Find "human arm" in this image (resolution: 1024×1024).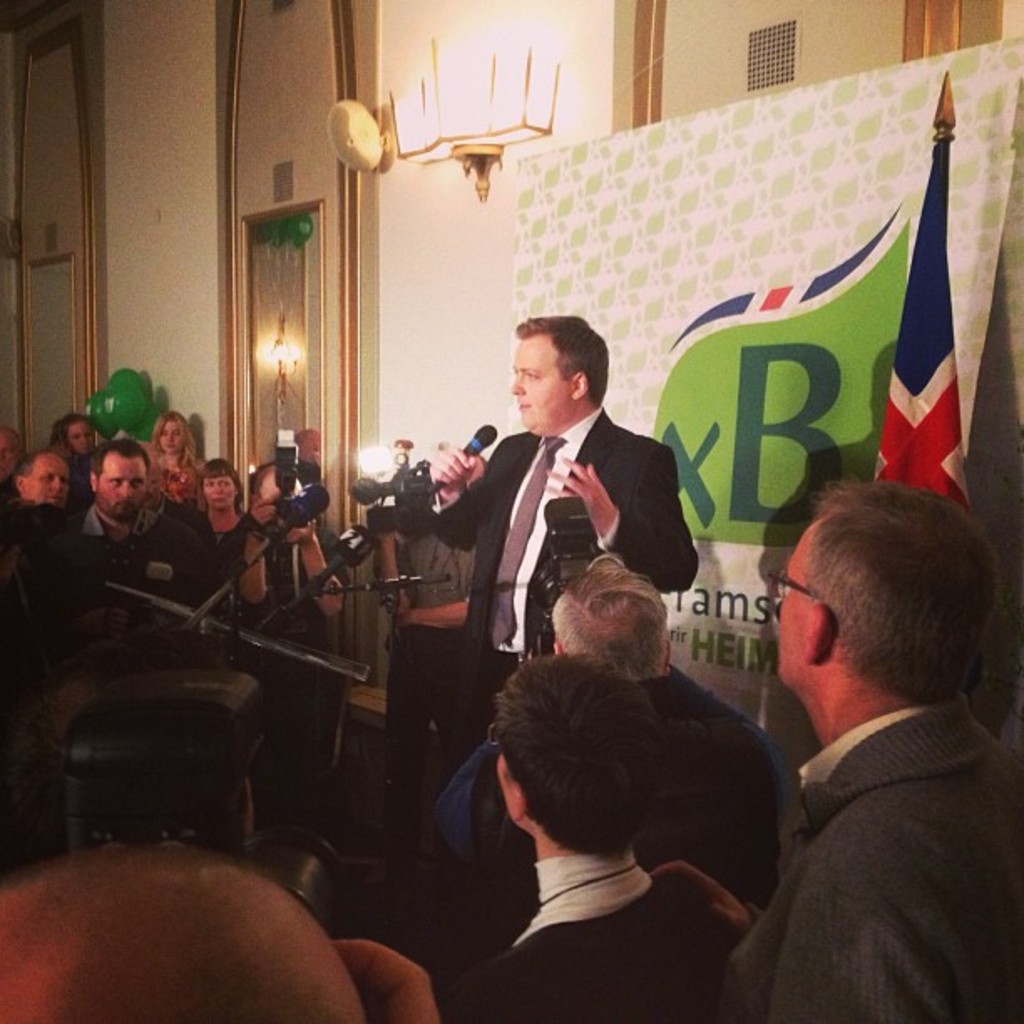
x1=218, y1=497, x2=273, y2=606.
